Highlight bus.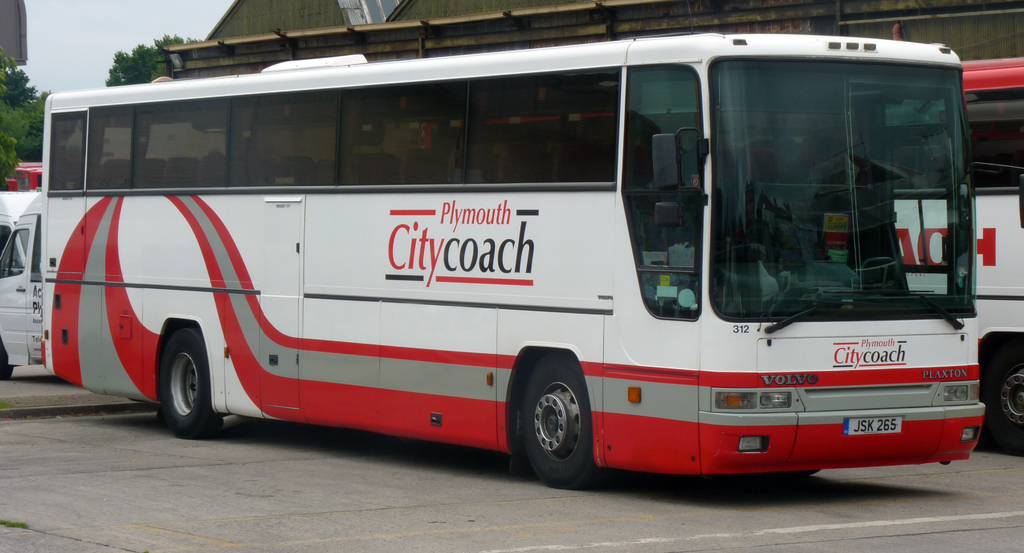
Highlighted region: [819, 55, 1023, 449].
